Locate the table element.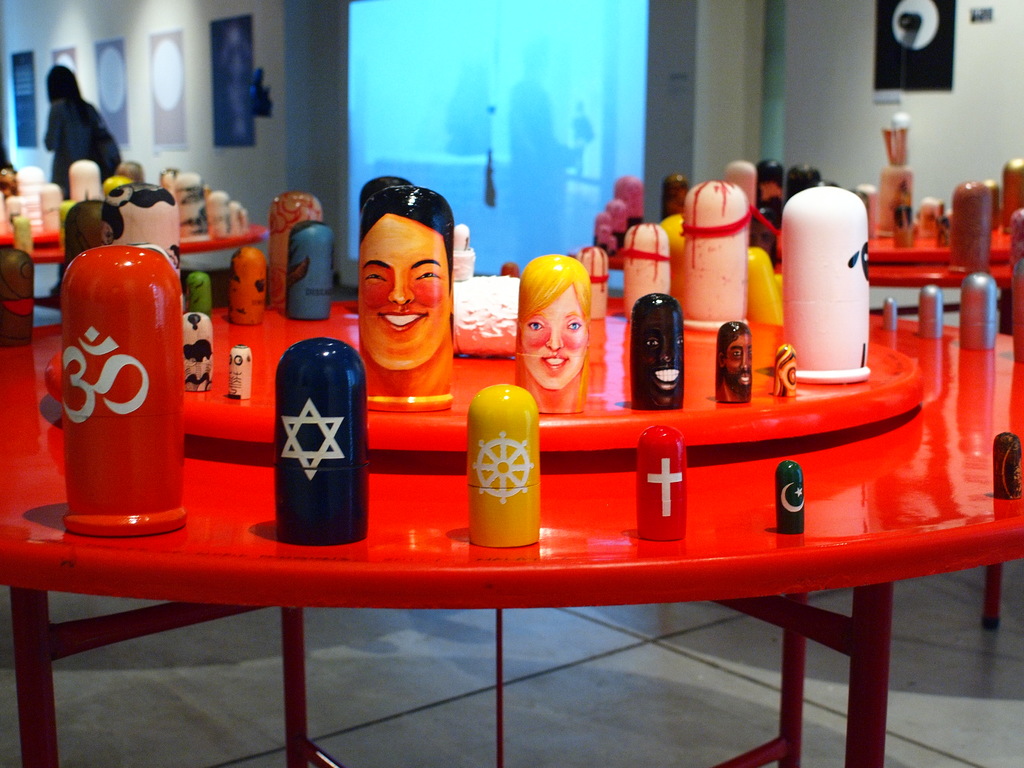
Element bbox: (left=47, top=268, right=987, bottom=745).
